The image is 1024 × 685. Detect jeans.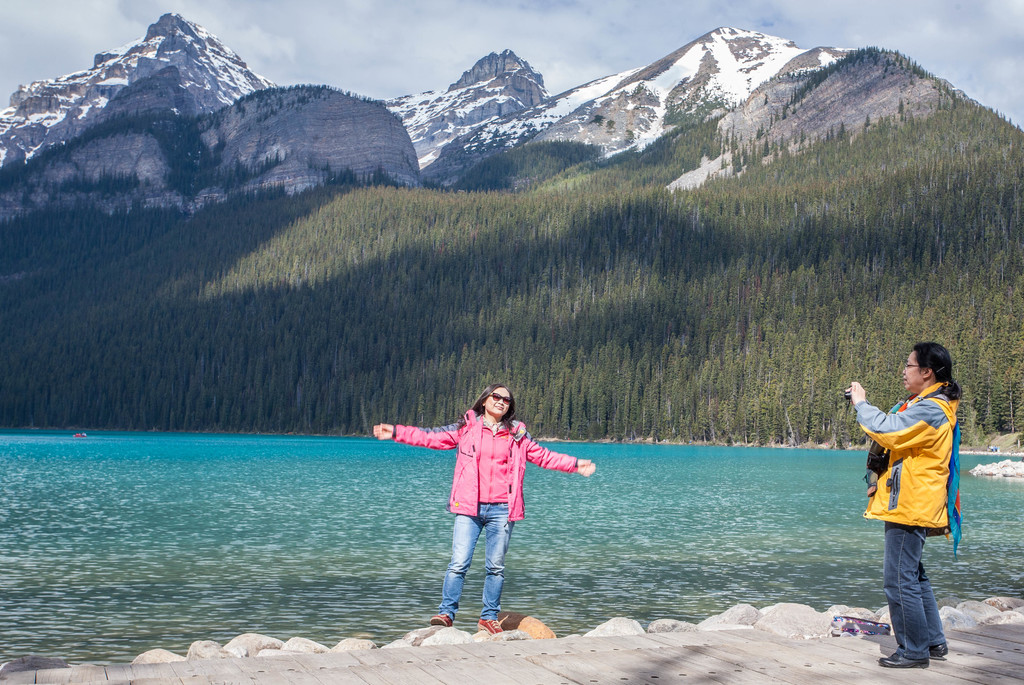
Detection: crop(440, 506, 514, 622).
